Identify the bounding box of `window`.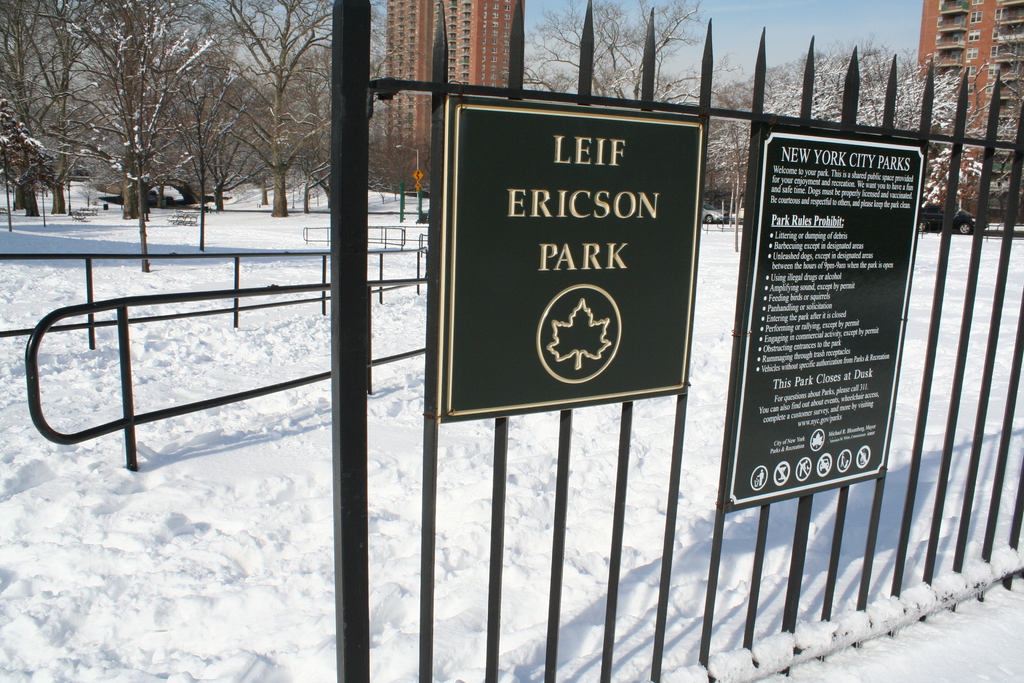
bbox=[996, 7, 1009, 20].
